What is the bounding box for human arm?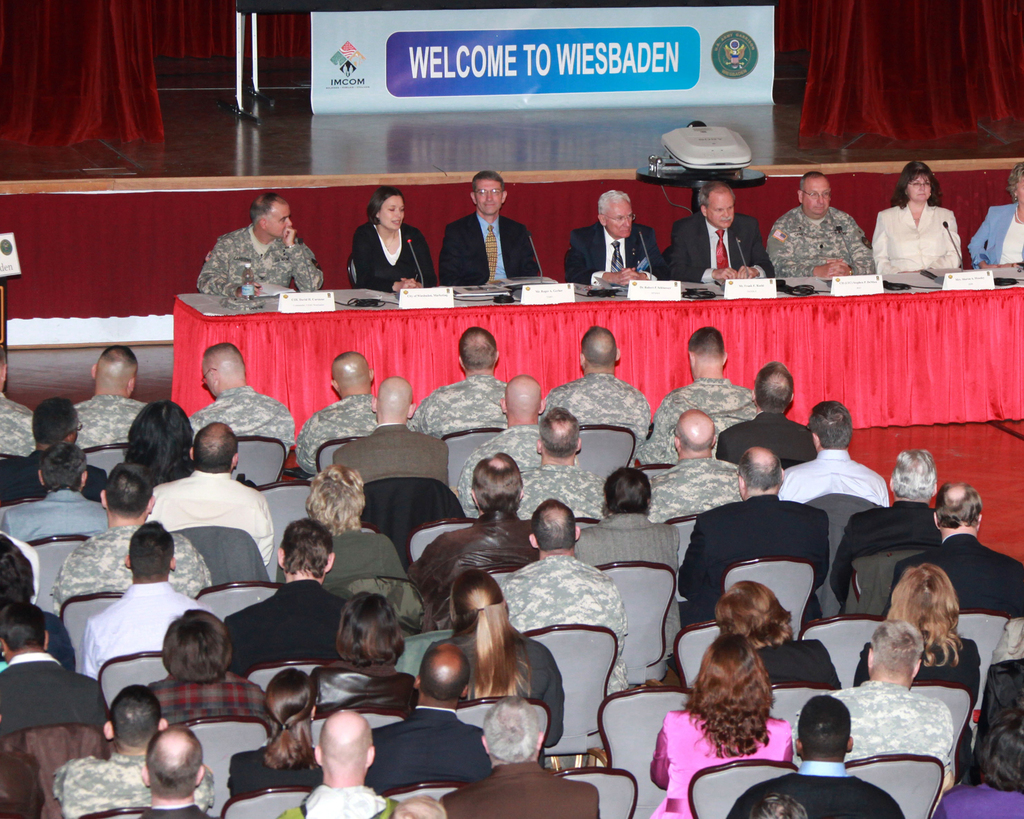
349/225/417/294.
